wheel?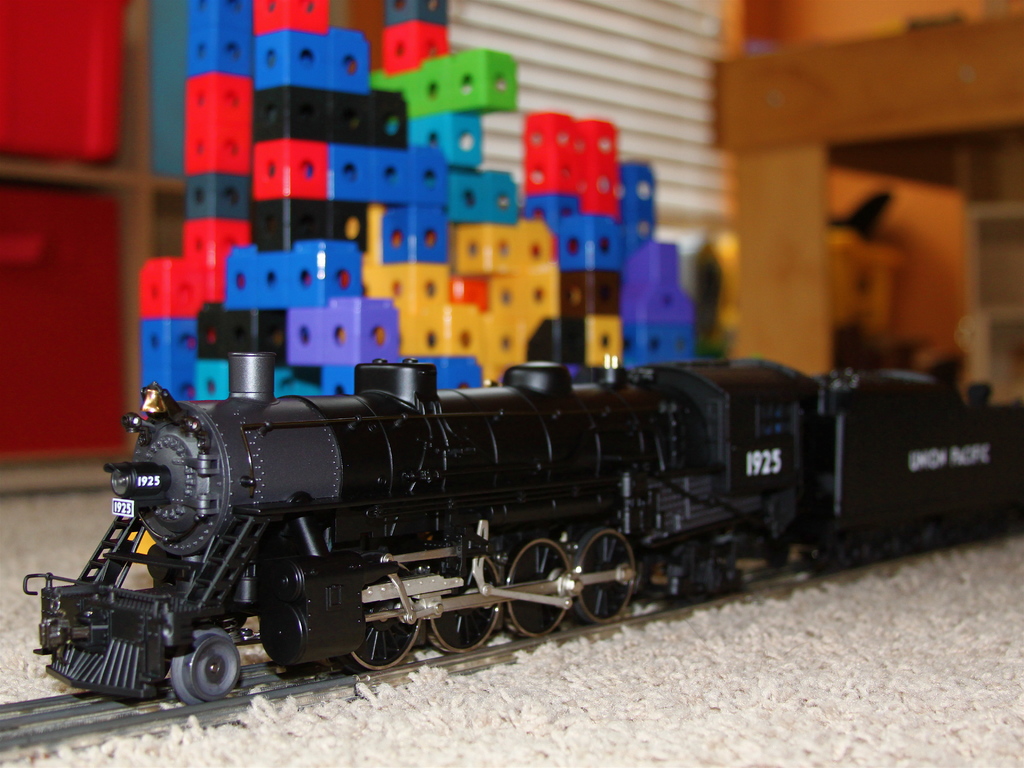
Rect(570, 522, 634, 621)
